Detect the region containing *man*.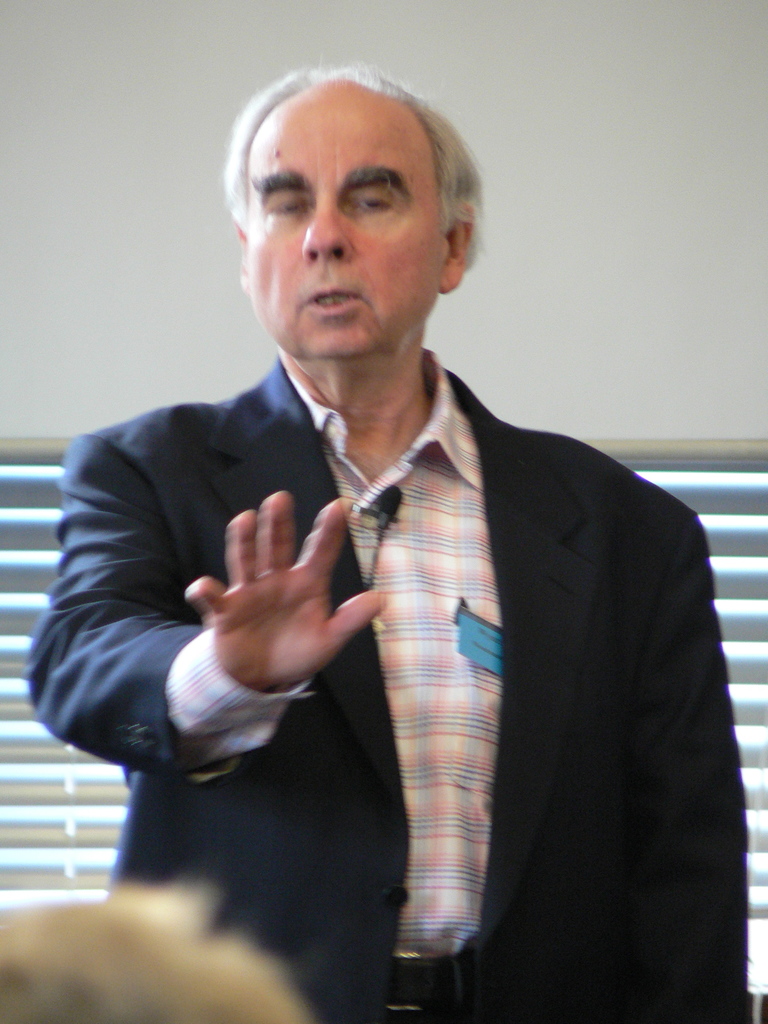
bbox=(22, 51, 758, 1023).
